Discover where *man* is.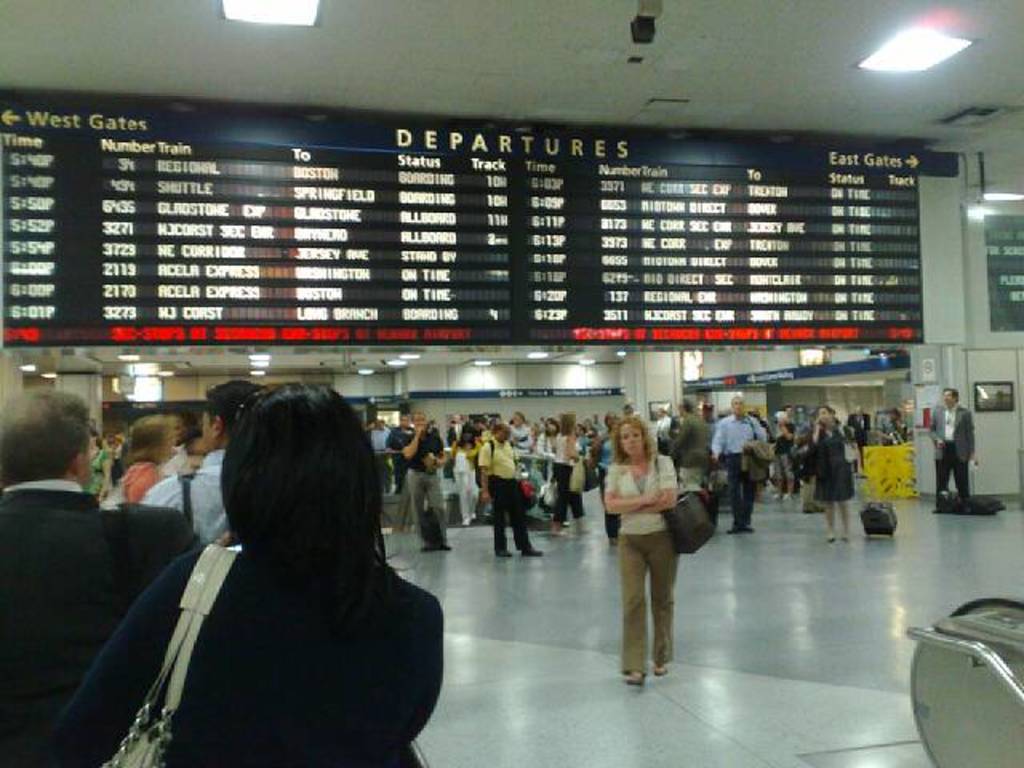
Discovered at <box>144,378,267,544</box>.
